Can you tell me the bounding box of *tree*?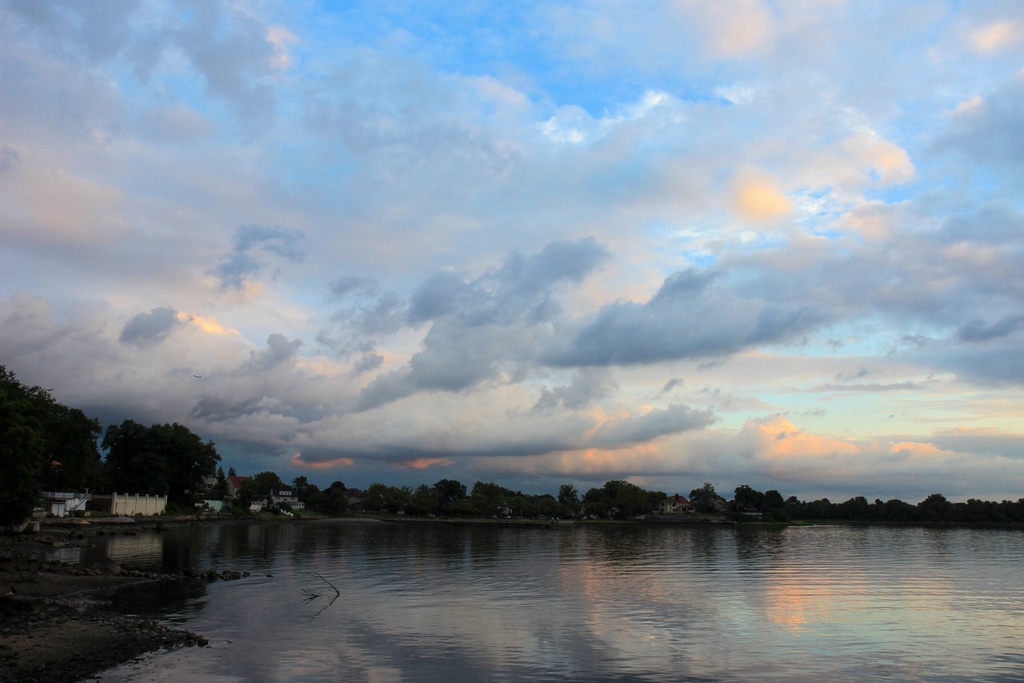
<box>413,483,436,519</box>.
